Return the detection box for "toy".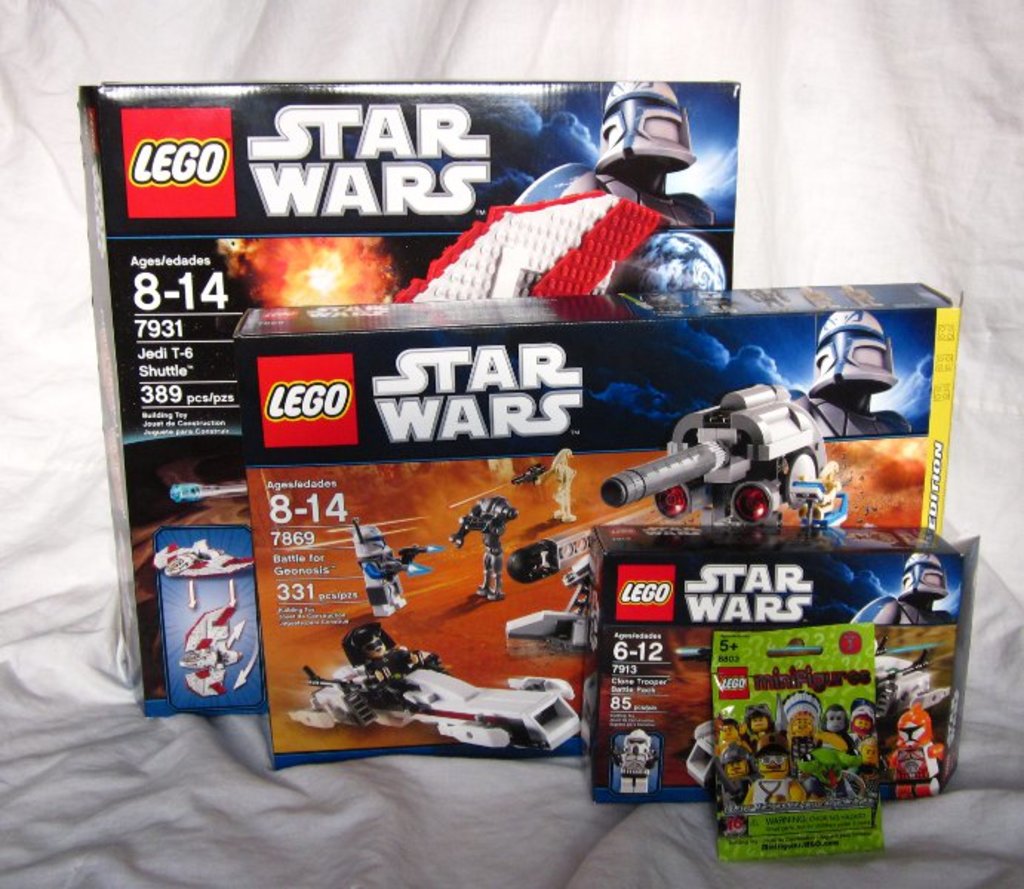
locate(874, 705, 945, 803).
